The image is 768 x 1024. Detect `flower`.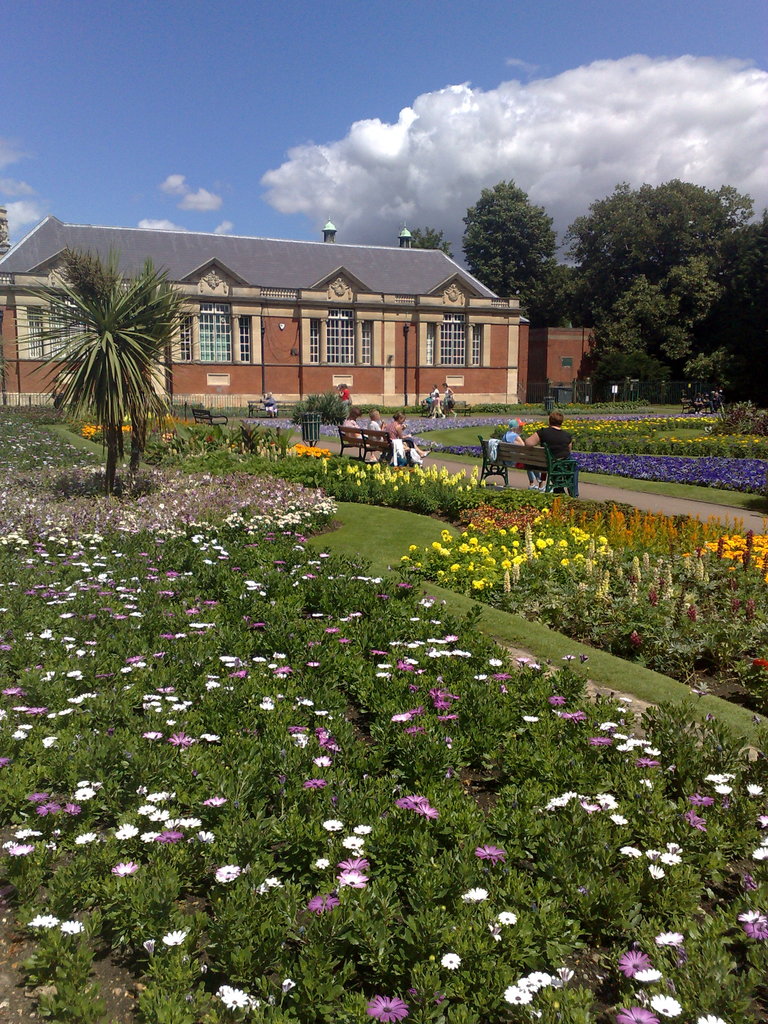
Detection: x1=438, y1=945, x2=462, y2=972.
